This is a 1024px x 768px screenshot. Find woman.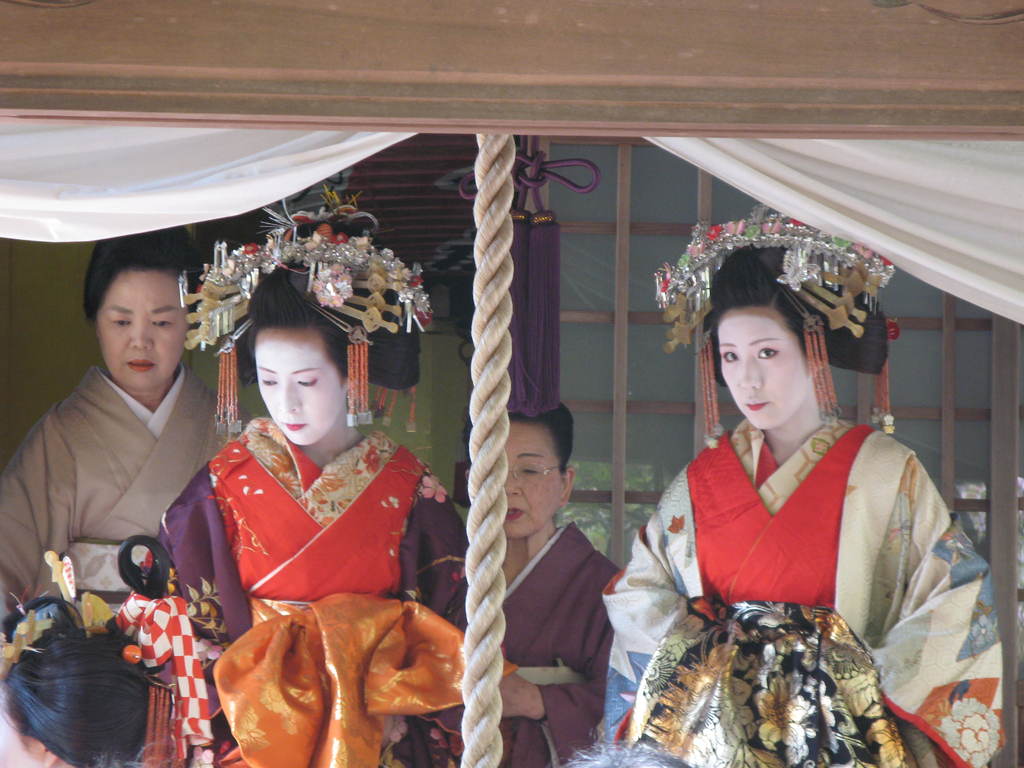
Bounding box: BBox(503, 400, 615, 766).
